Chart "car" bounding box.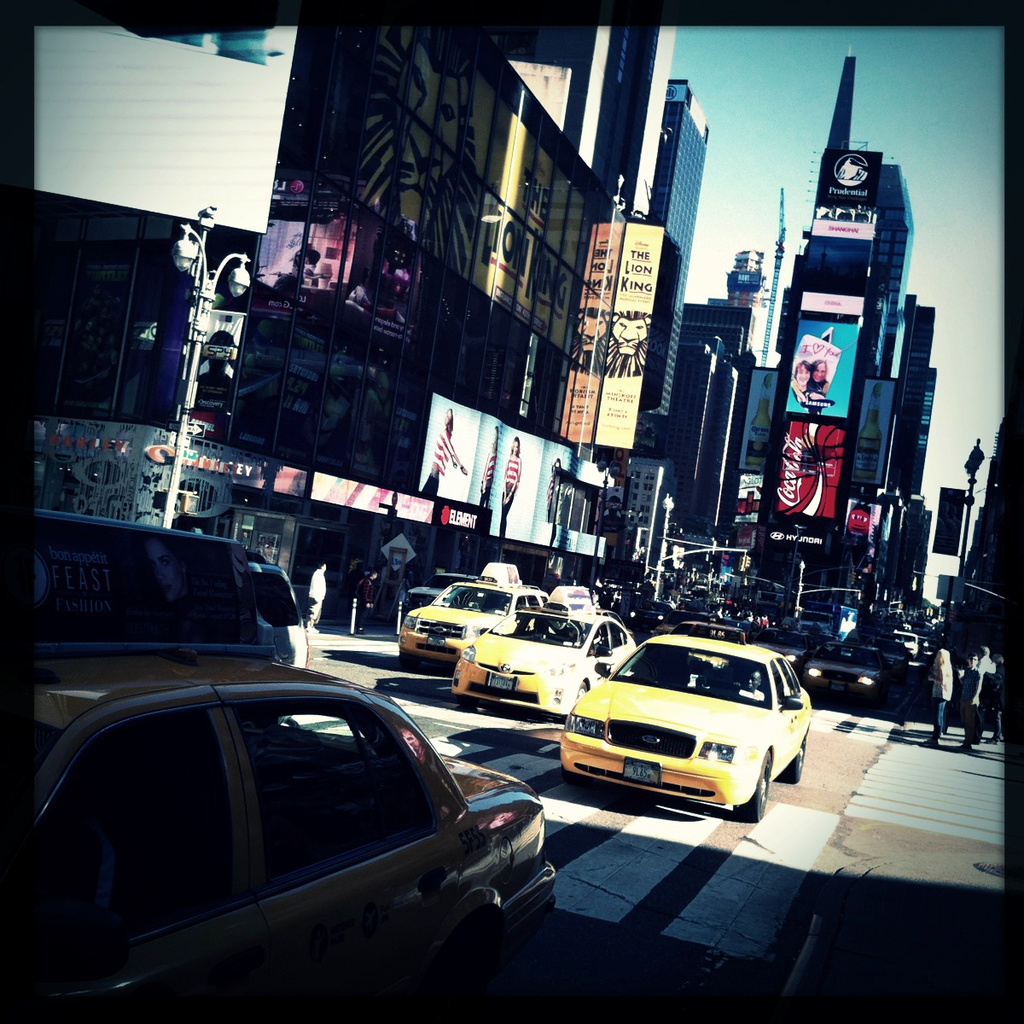
Charted: x1=892, y1=628, x2=923, y2=660.
